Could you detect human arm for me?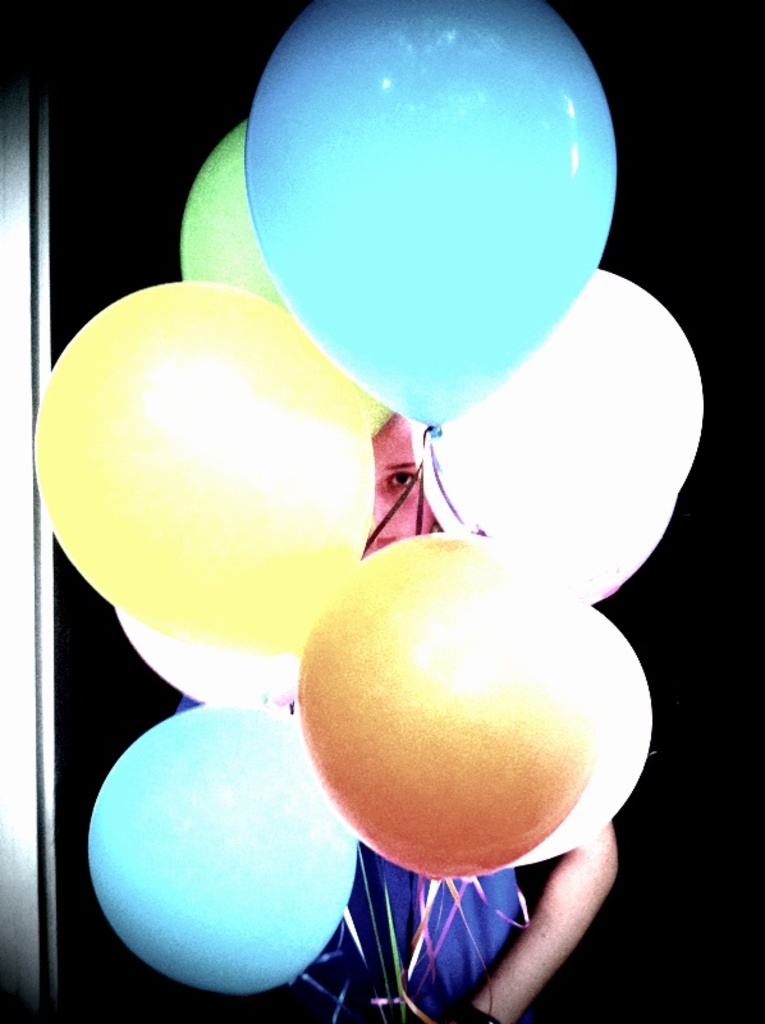
Detection result: (445, 815, 633, 997).
